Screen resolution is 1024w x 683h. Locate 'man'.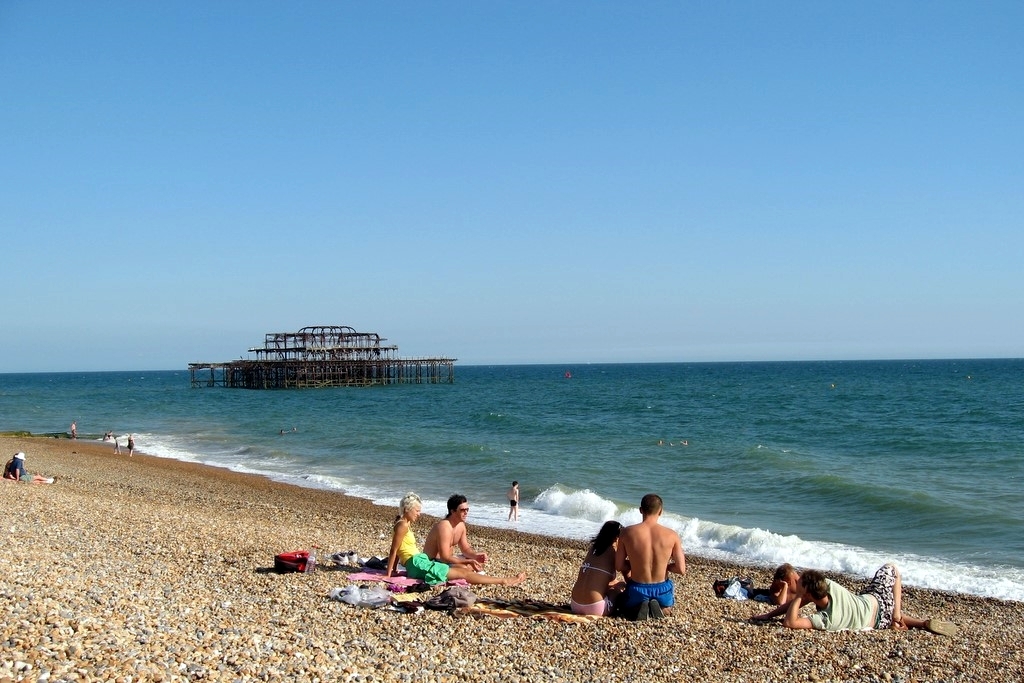
<region>746, 554, 957, 636</region>.
